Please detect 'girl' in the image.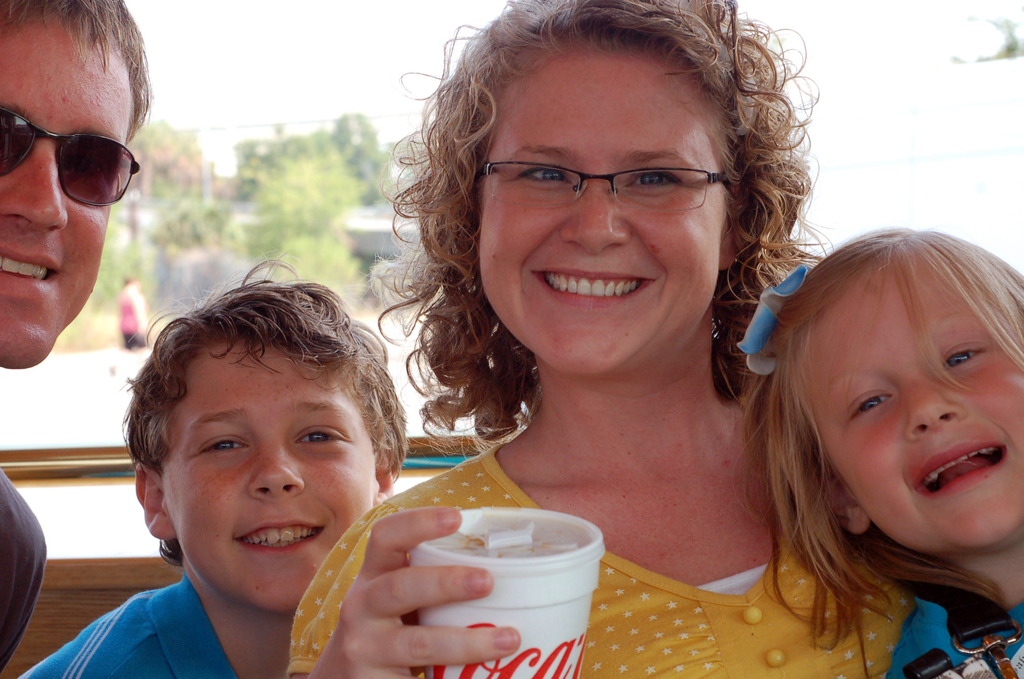
detection(738, 226, 1023, 678).
